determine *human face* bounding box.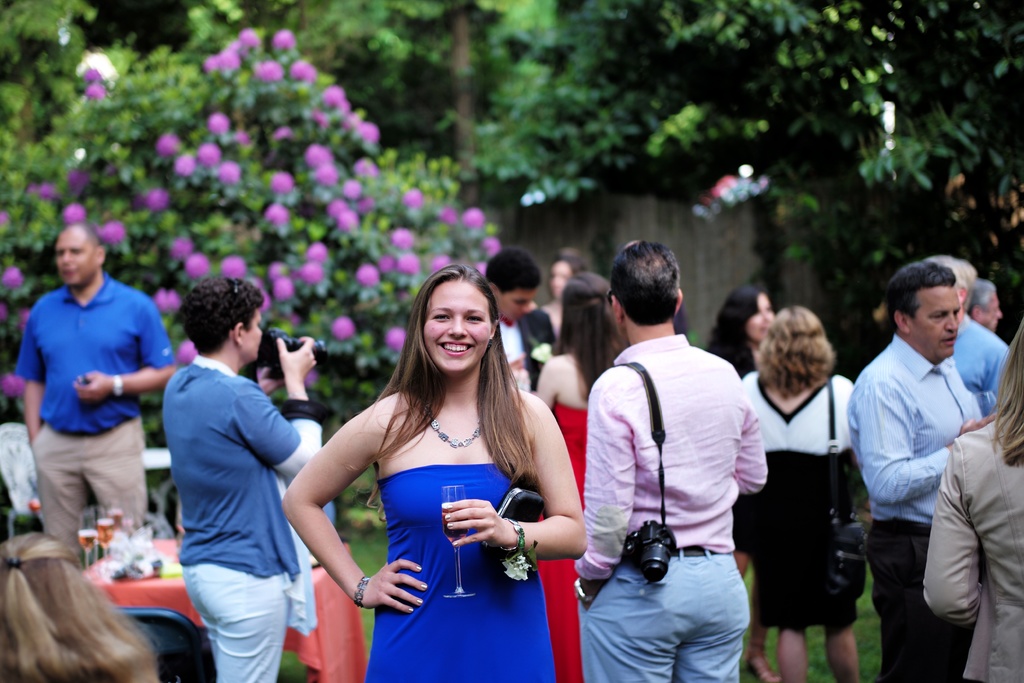
Determined: bbox=(907, 285, 959, 358).
